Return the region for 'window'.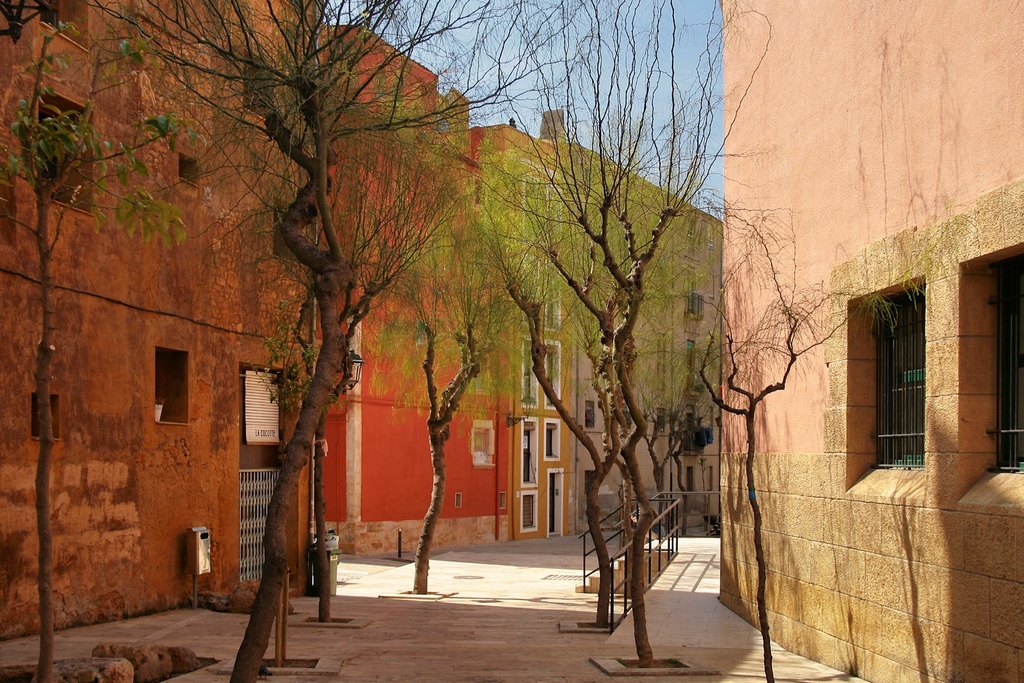
(152, 350, 189, 424).
